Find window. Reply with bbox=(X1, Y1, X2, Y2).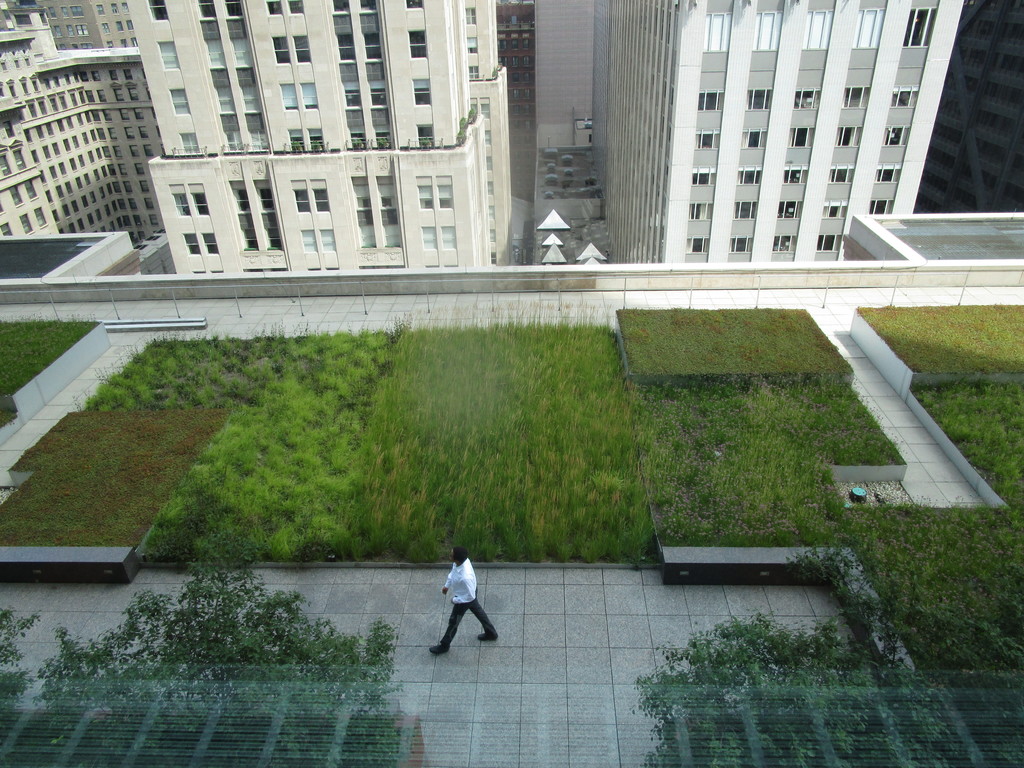
bbox=(696, 132, 719, 148).
